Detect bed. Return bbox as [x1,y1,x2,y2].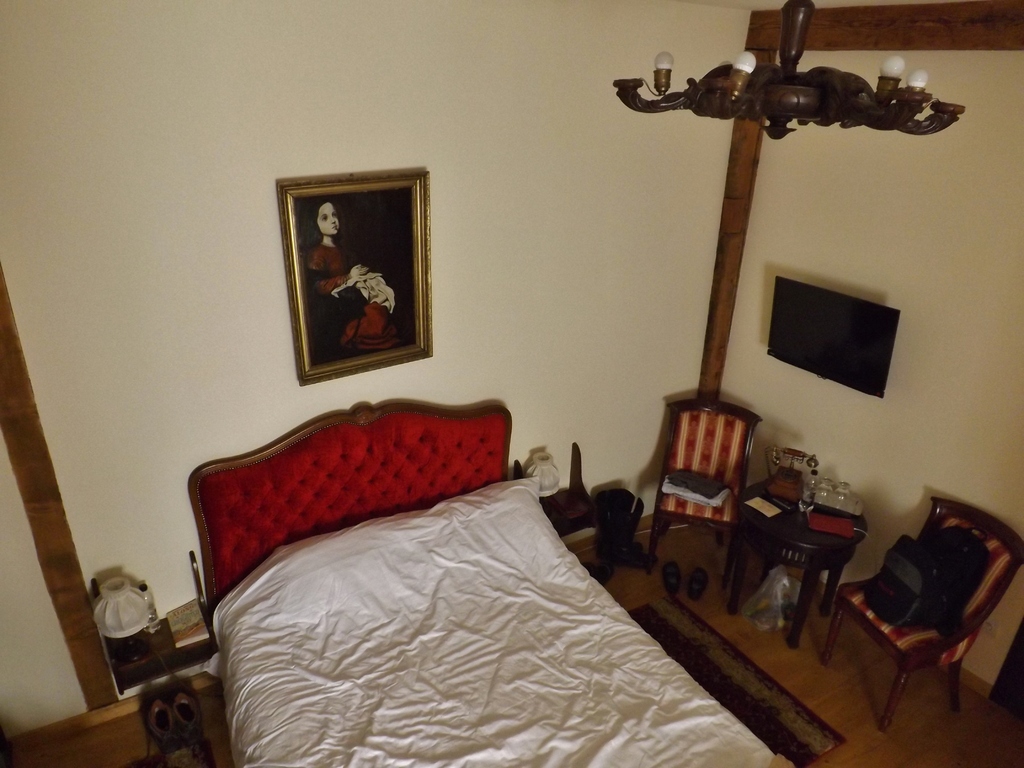
[182,387,683,757].
